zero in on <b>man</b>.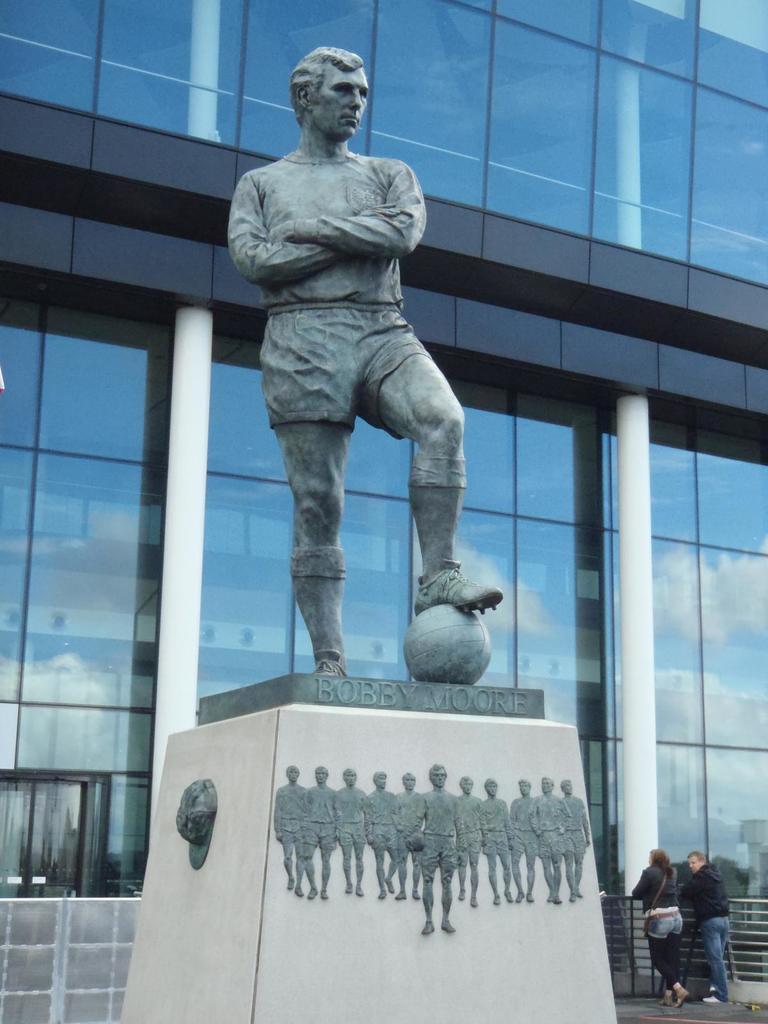
Zeroed in: [left=303, top=764, right=340, bottom=899].
